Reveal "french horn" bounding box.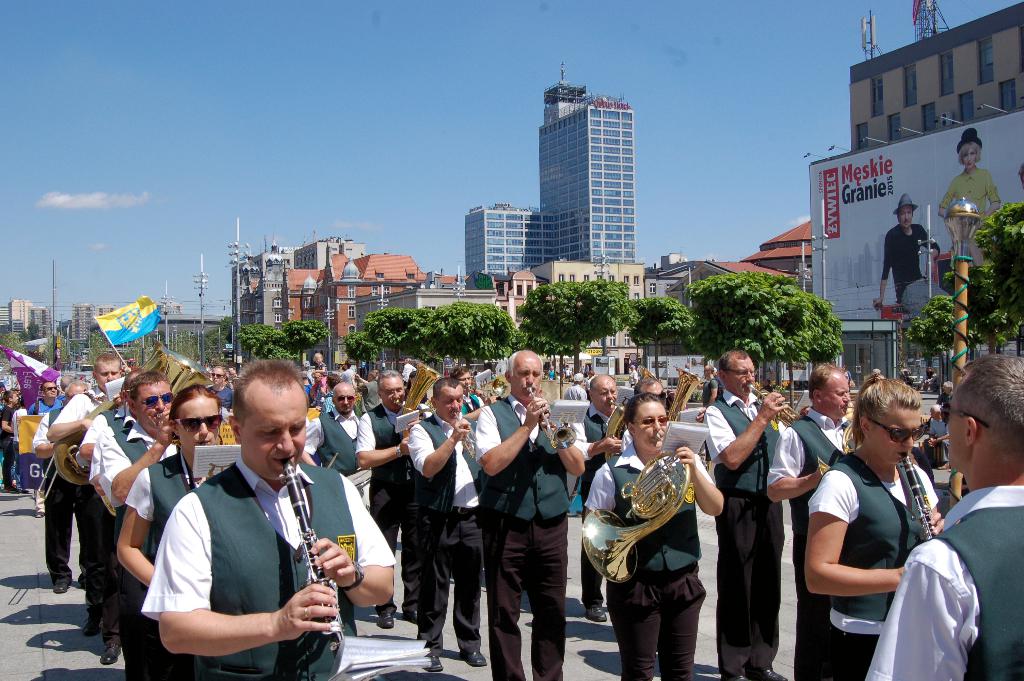
Revealed: left=668, top=363, right=703, bottom=436.
